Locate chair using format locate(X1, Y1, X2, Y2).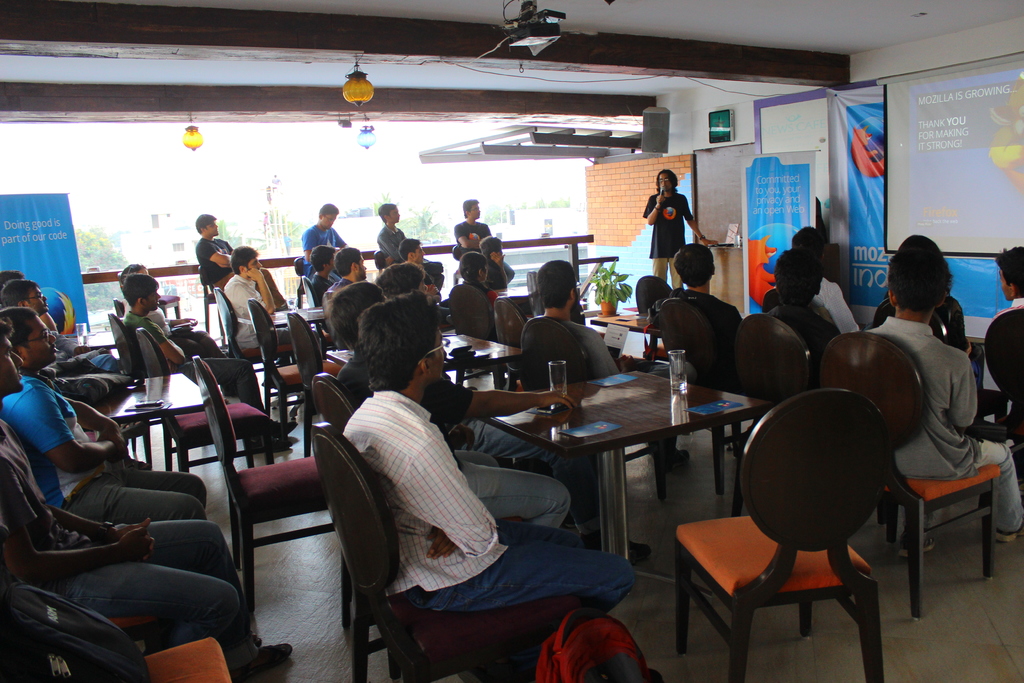
locate(761, 291, 837, 341).
